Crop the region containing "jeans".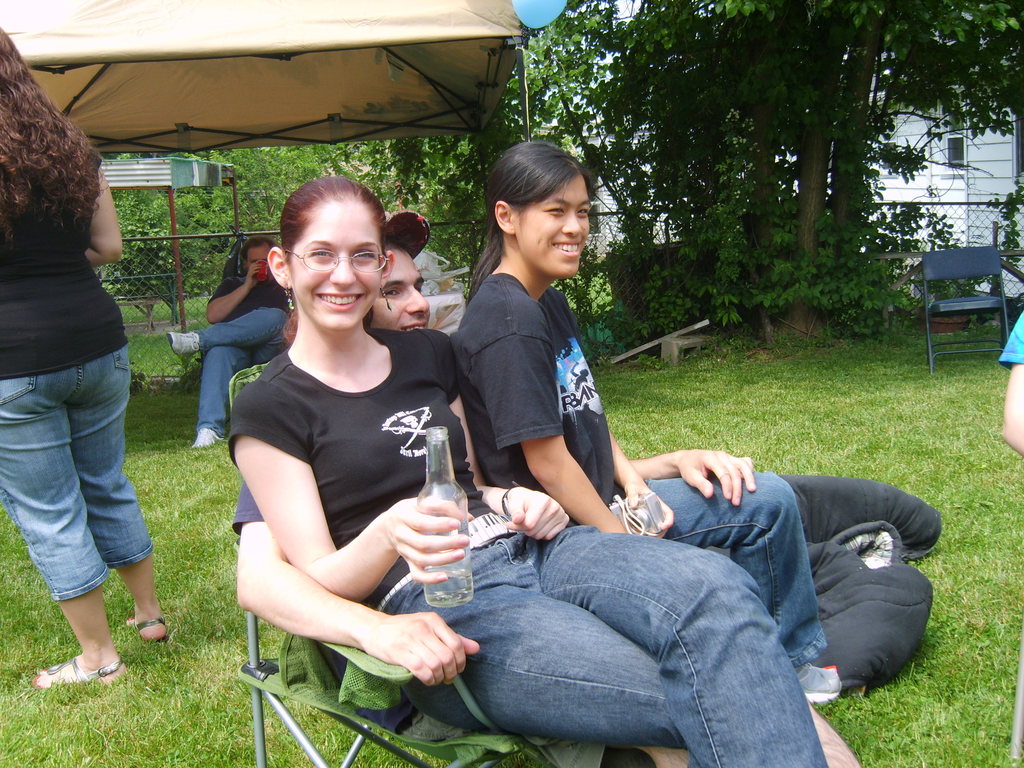
Crop region: 642:468:827:668.
